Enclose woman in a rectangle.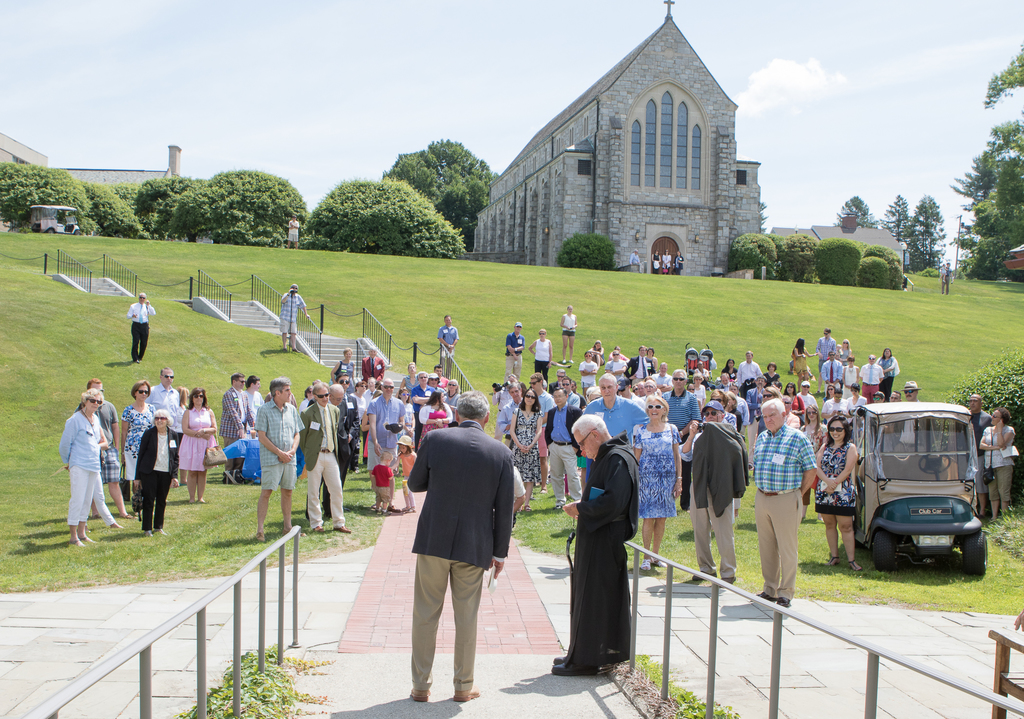
(644, 348, 671, 376).
